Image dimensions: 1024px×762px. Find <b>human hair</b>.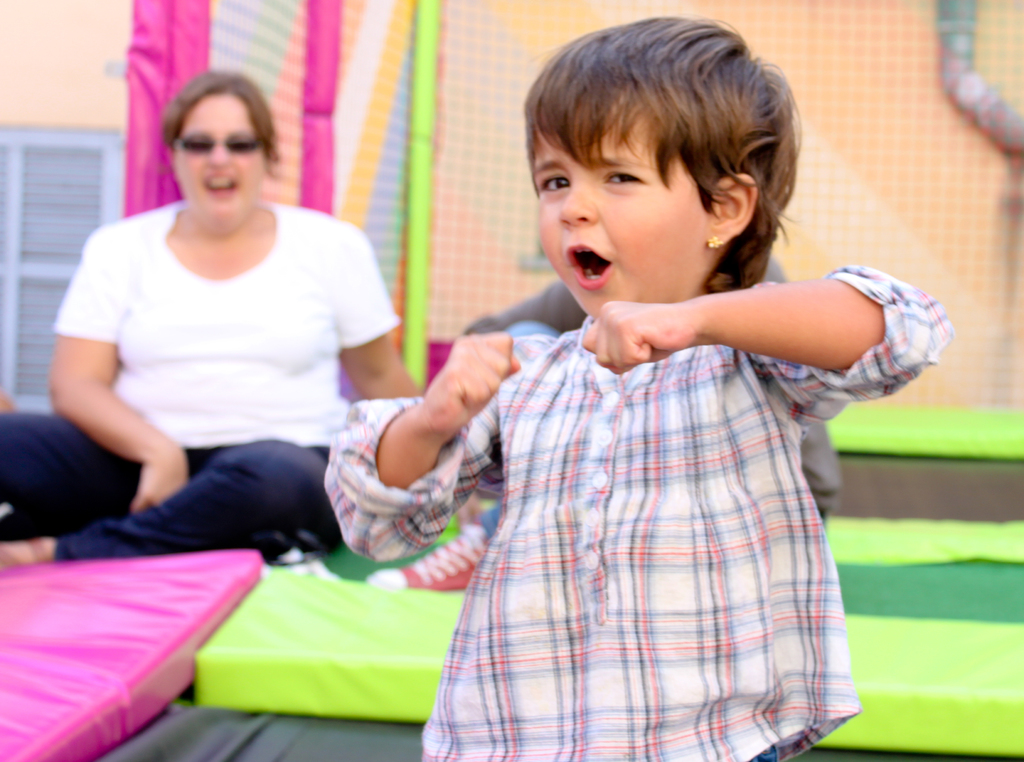
160/68/280/177.
